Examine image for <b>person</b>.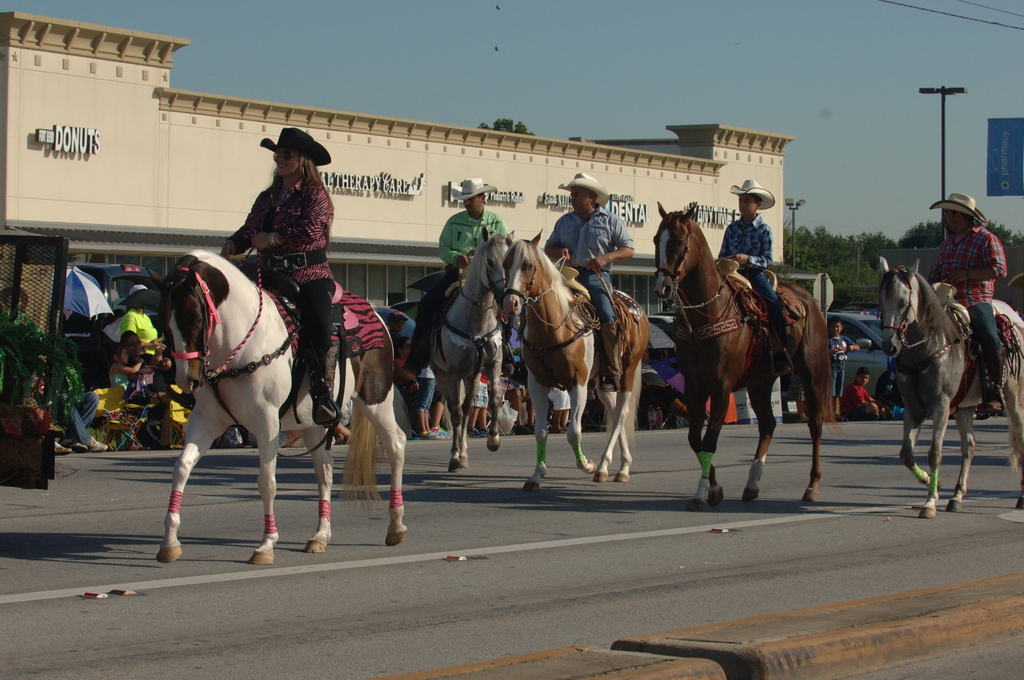
Examination result: (714, 174, 788, 346).
